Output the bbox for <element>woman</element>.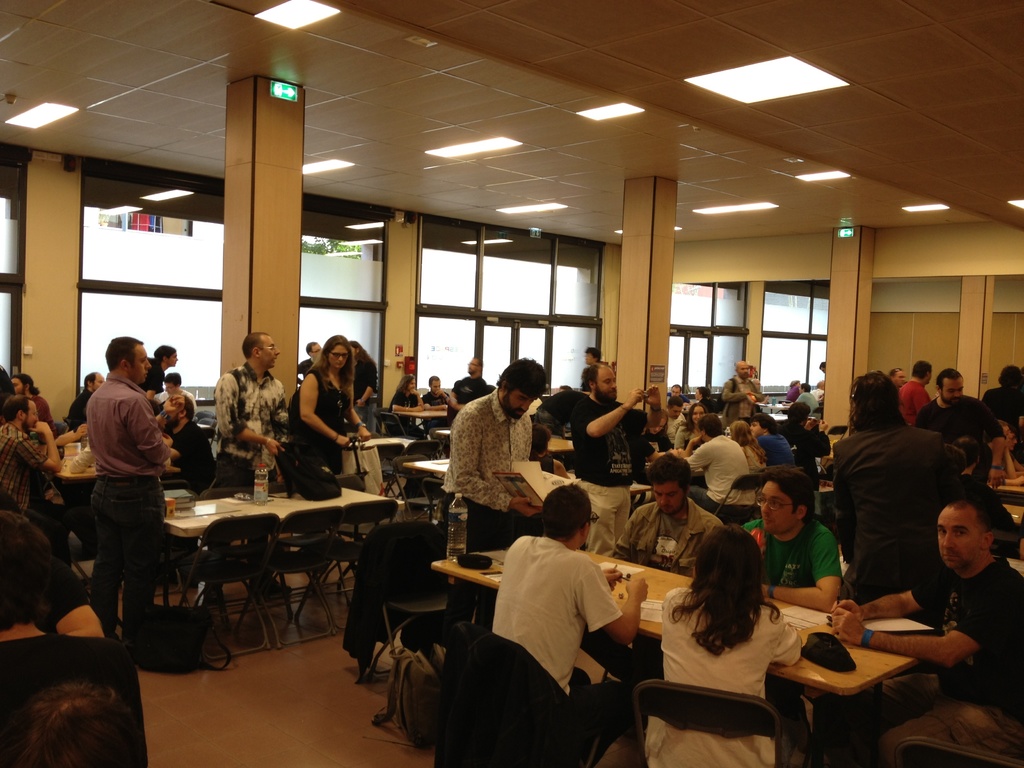
bbox=[674, 404, 706, 448].
